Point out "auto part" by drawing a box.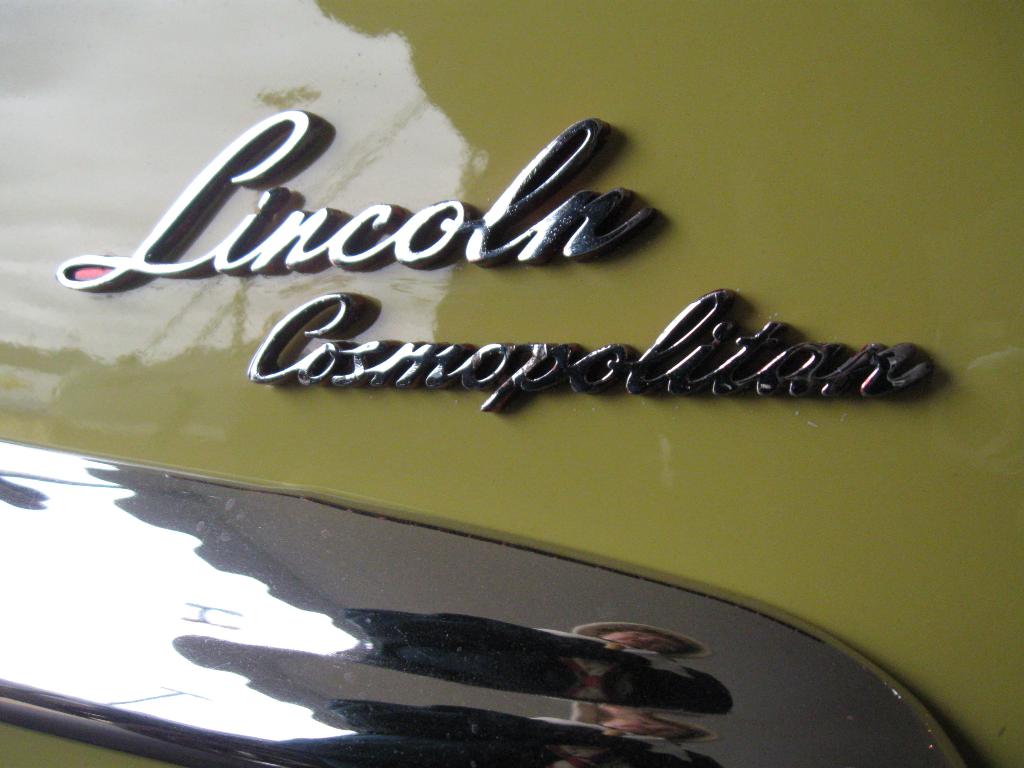
crop(0, 0, 1022, 767).
